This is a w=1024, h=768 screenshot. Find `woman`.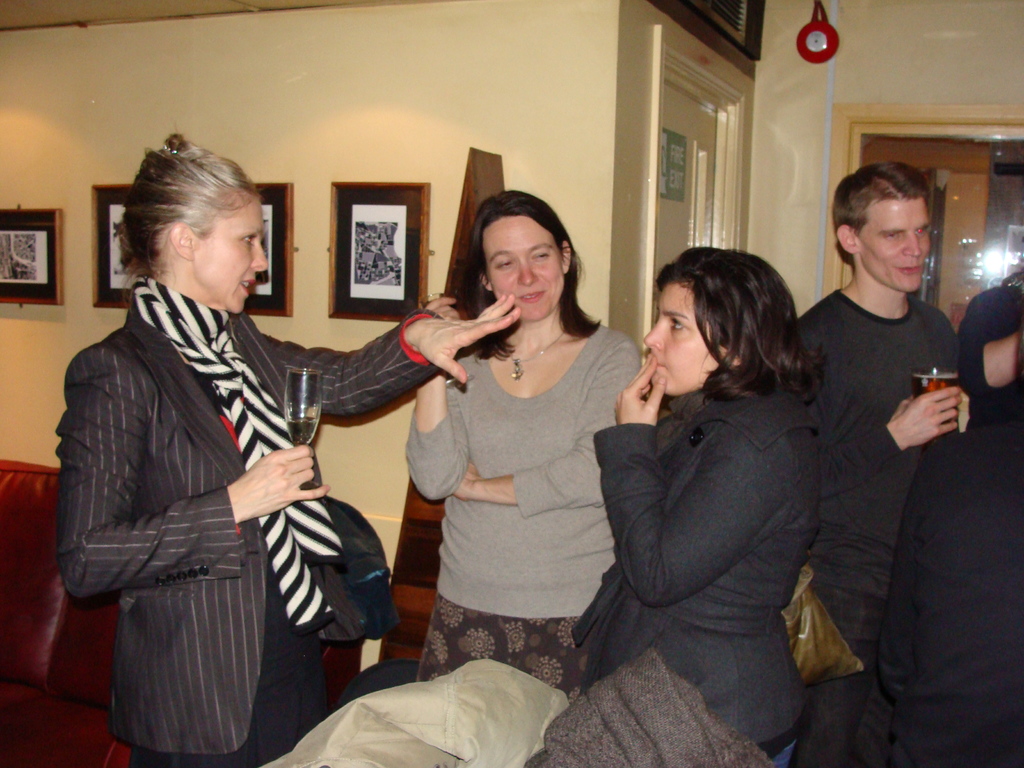
Bounding box: 57, 135, 525, 767.
